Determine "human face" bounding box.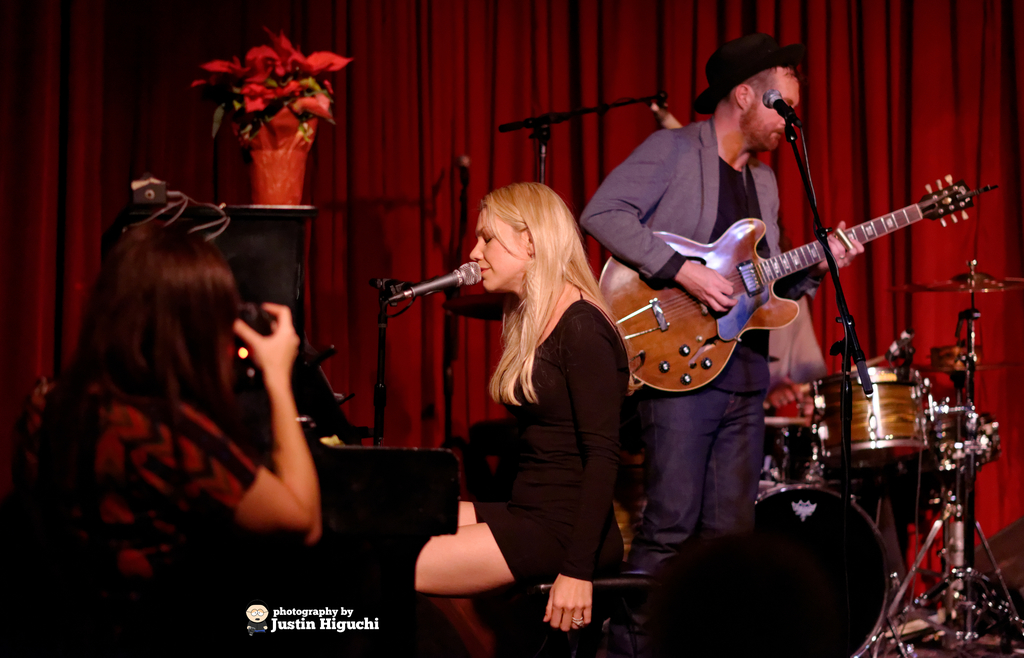
Determined: l=470, t=214, r=528, b=295.
